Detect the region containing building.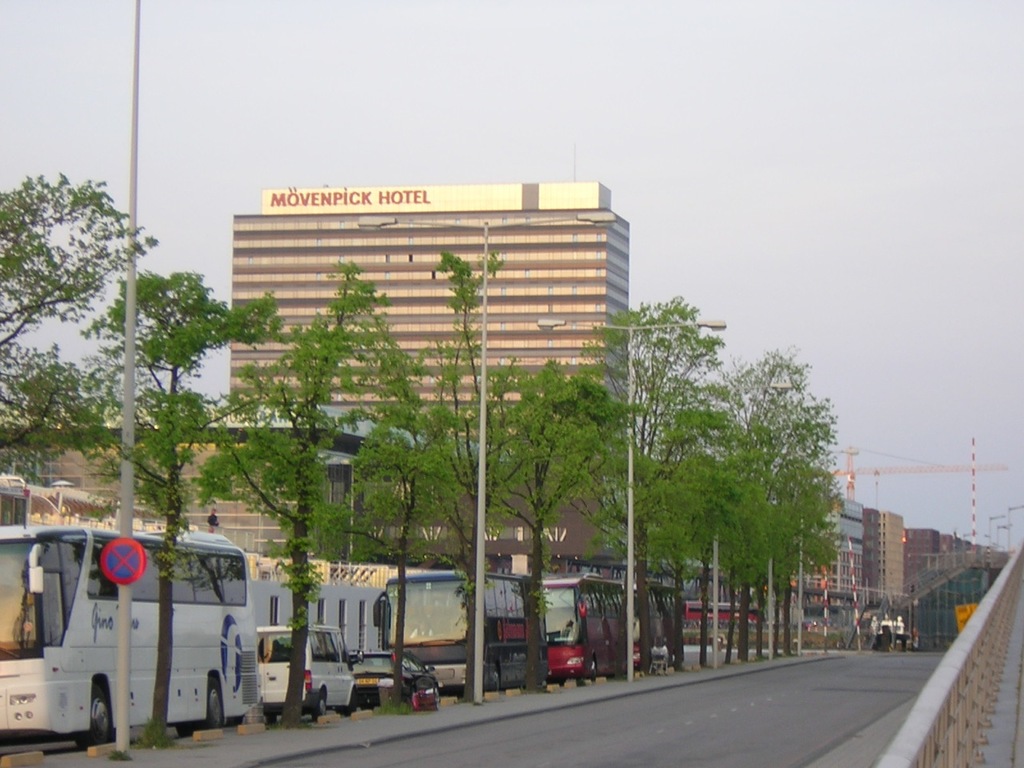
[left=229, top=186, right=630, bottom=446].
